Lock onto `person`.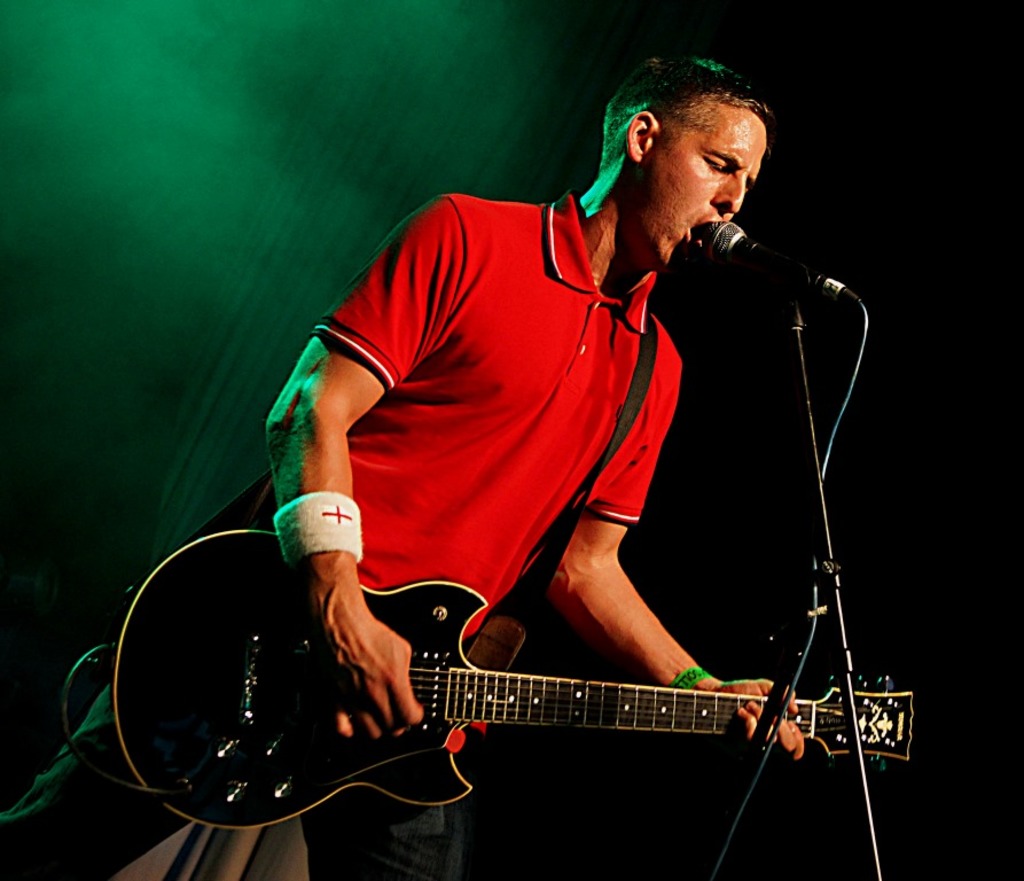
Locked: rect(0, 42, 810, 880).
